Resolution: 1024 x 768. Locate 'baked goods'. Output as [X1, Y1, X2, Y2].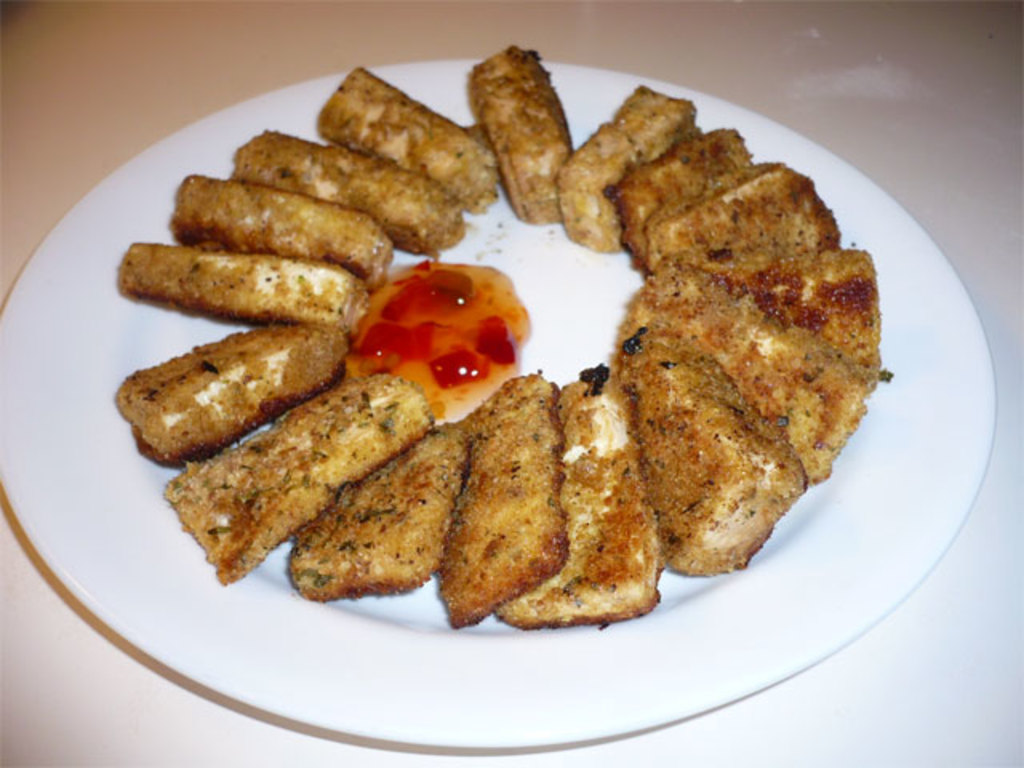
[120, 70, 898, 672].
